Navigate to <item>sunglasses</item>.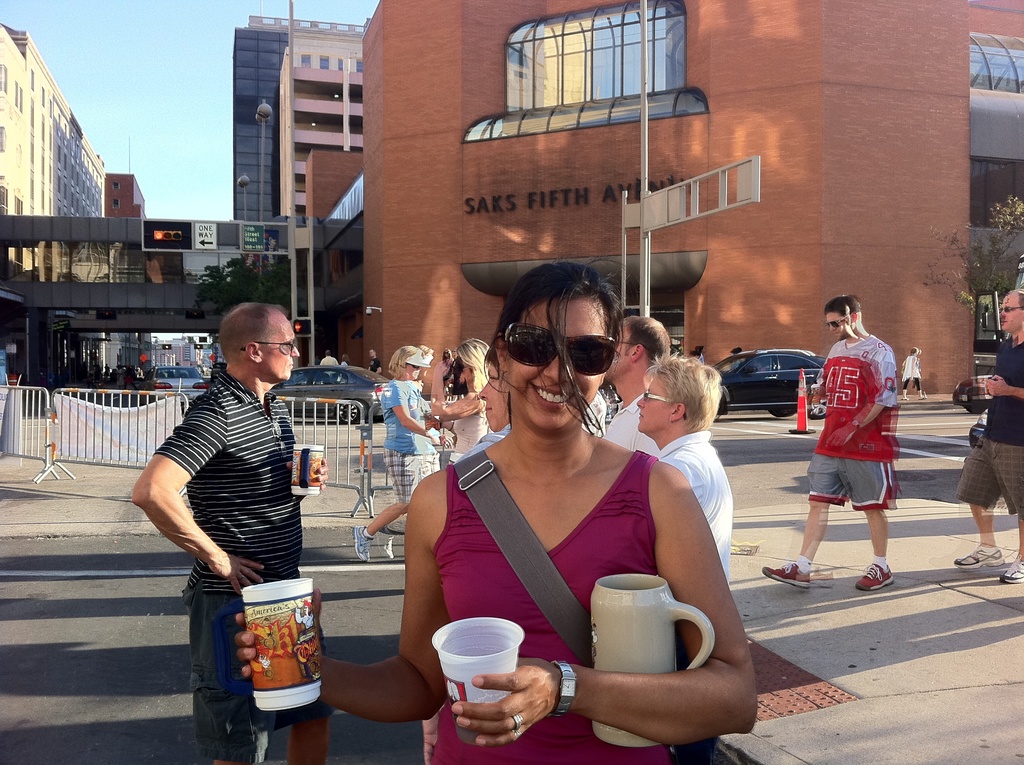
Navigation target: l=503, t=323, r=616, b=375.
